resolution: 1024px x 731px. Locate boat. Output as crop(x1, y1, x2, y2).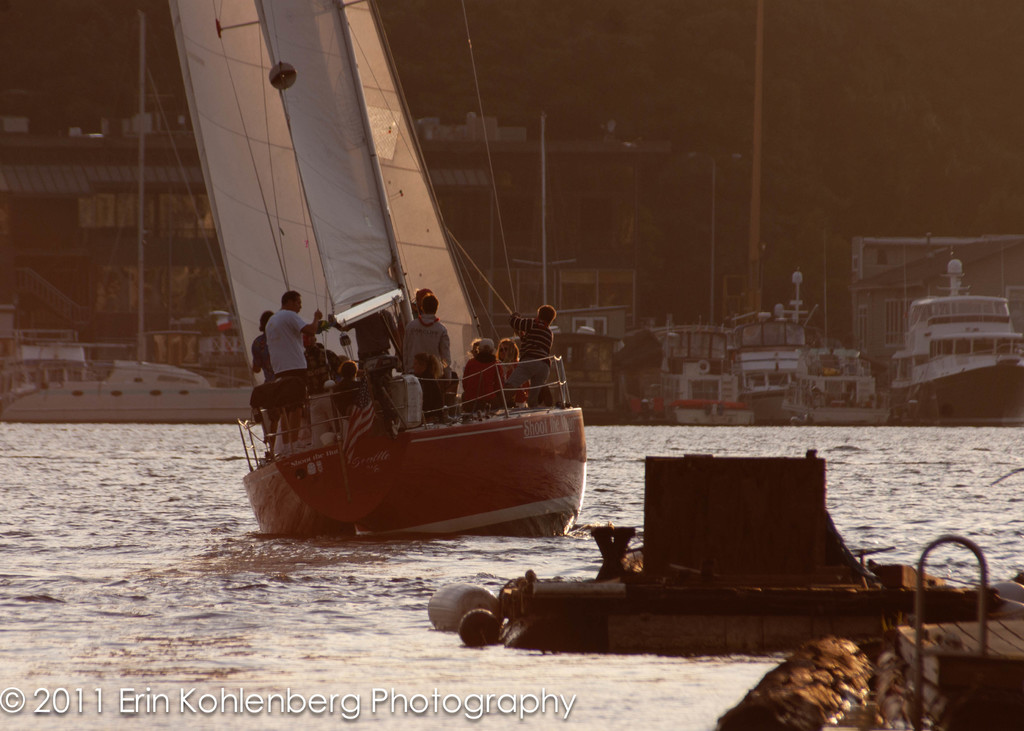
crop(498, 452, 1005, 661).
